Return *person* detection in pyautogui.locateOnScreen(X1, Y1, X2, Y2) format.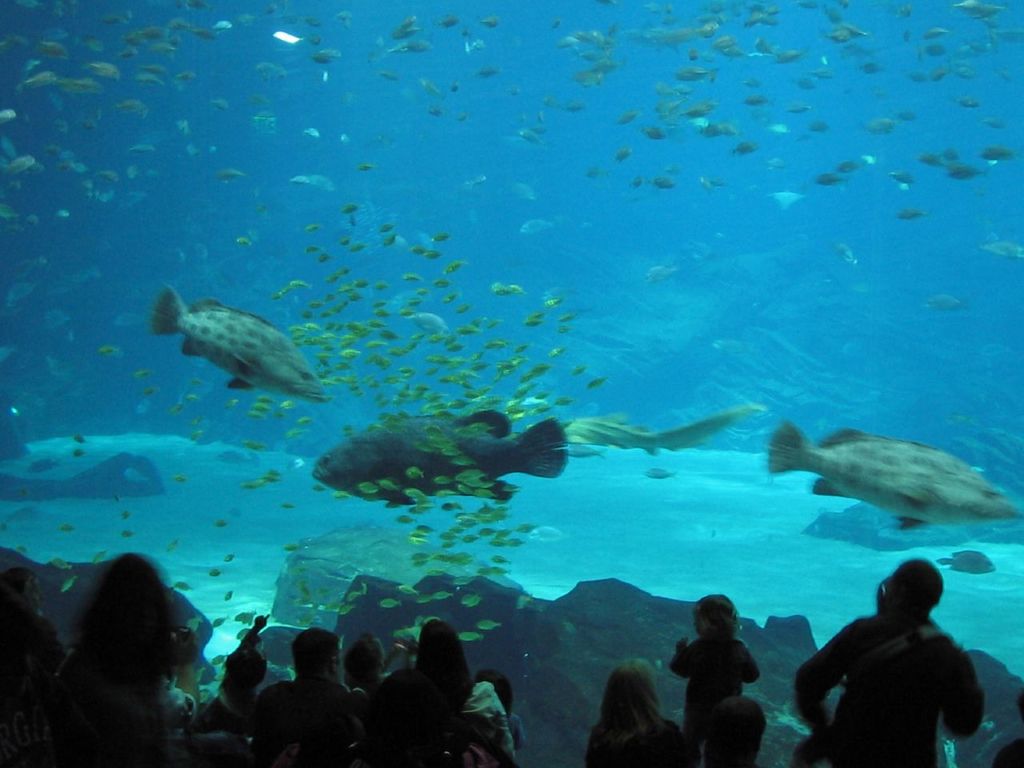
pyautogui.locateOnScreen(670, 596, 762, 767).
